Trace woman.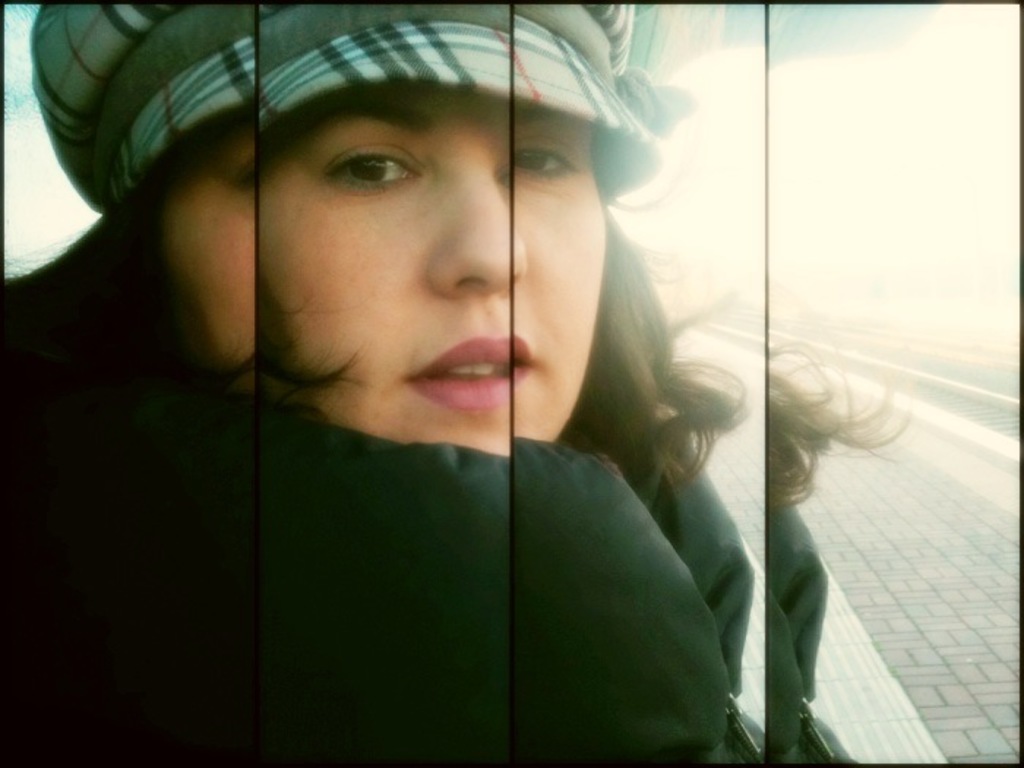
Traced to (31,37,841,695).
